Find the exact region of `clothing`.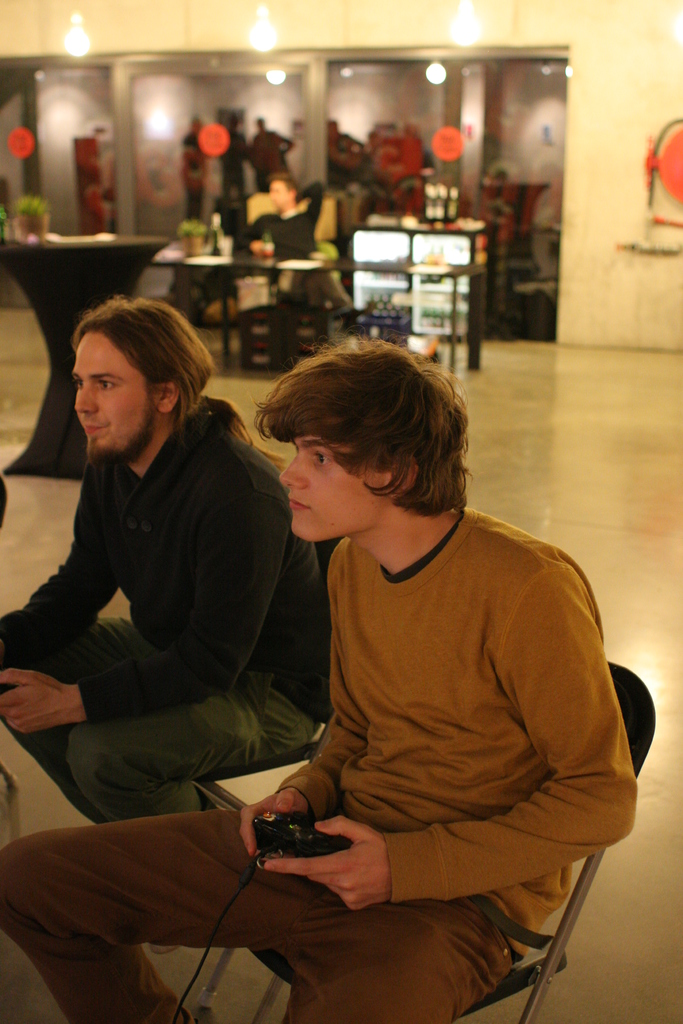
Exact region: 0 506 644 1023.
